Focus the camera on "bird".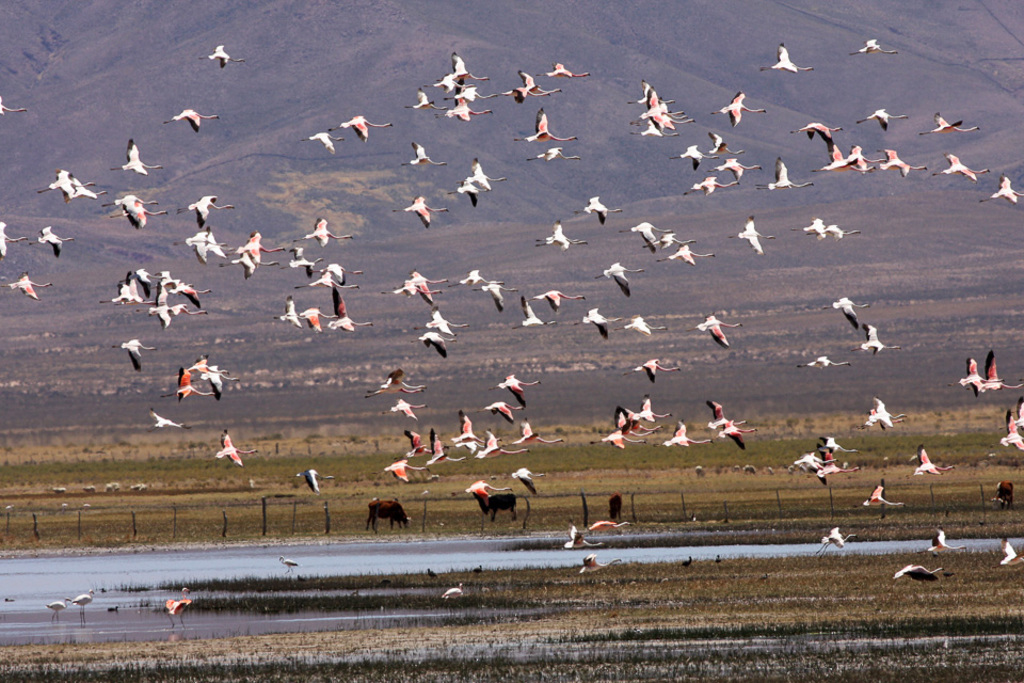
Focus region: x1=578, y1=554, x2=625, y2=573.
